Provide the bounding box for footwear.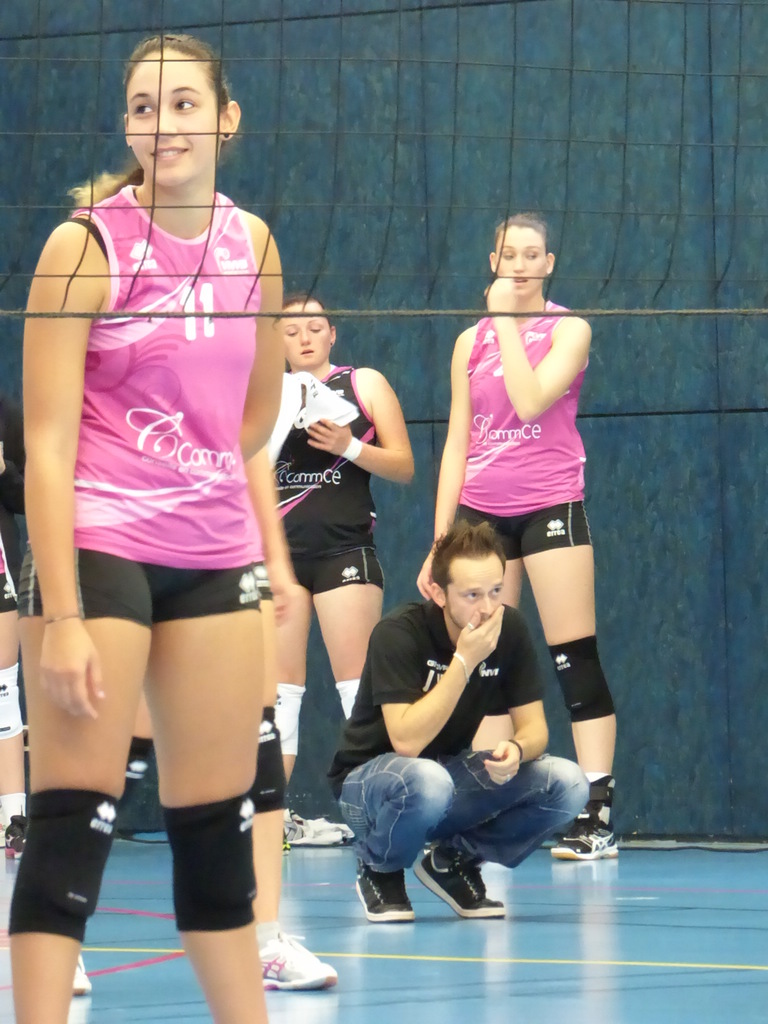
pyautogui.locateOnScreen(68, 948, 91, 996).
